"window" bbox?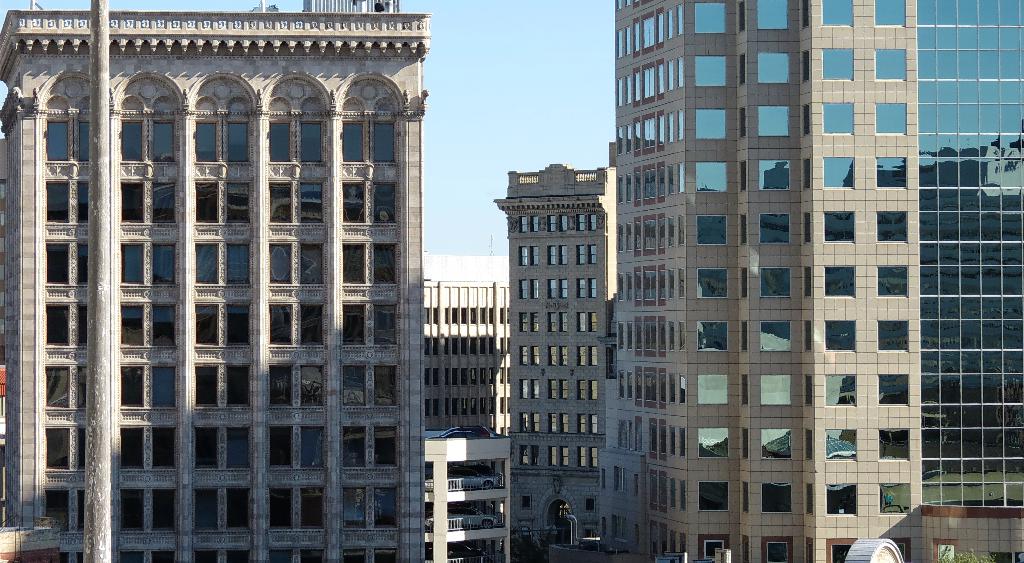
{"left": 824, "top": 374, "right": 856, "bottom": 407}
